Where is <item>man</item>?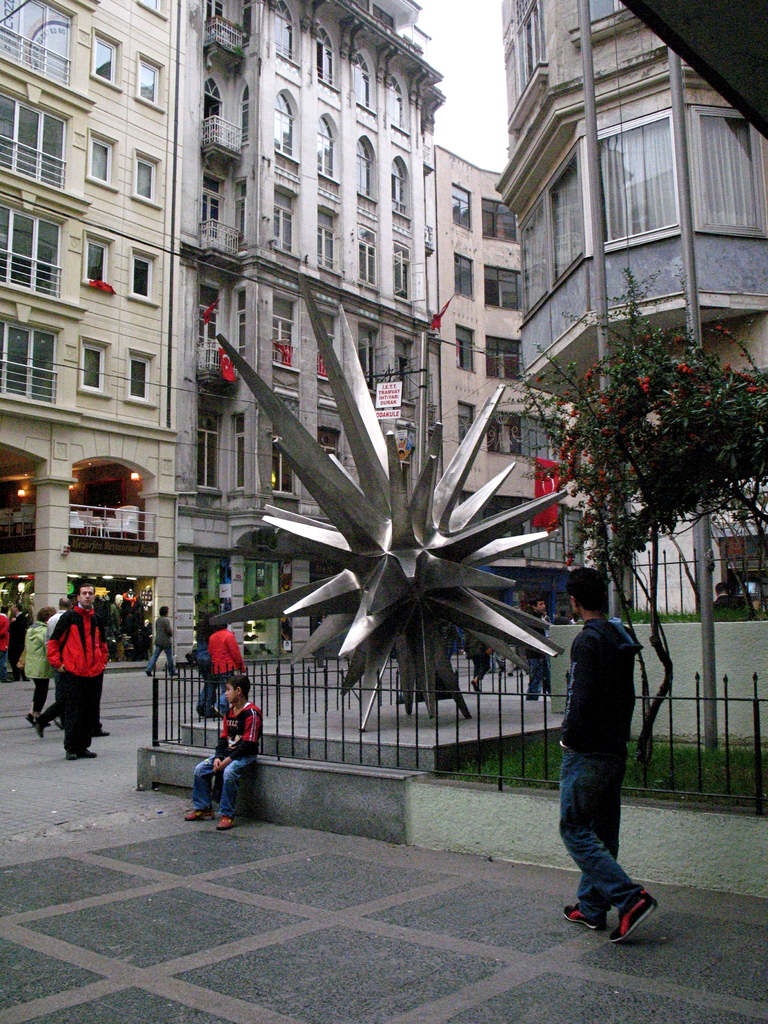
{"x1": 547, "y1": 563, "x2": 664, "y2": 936}.
